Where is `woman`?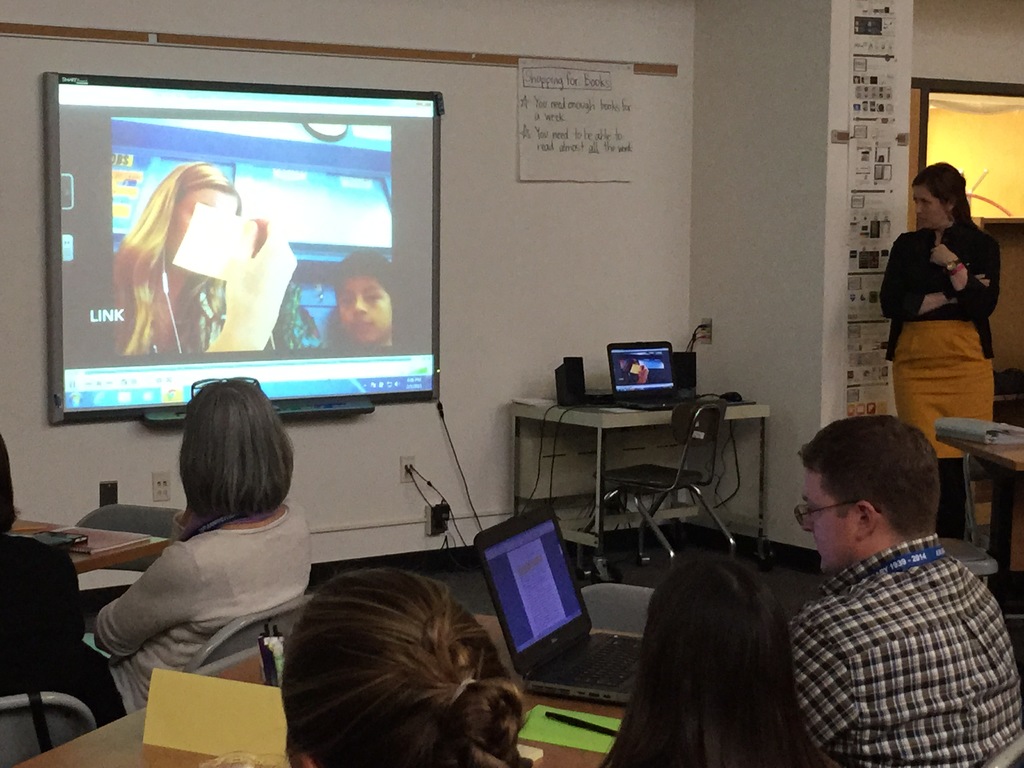
[279, 569, 536, 767].
